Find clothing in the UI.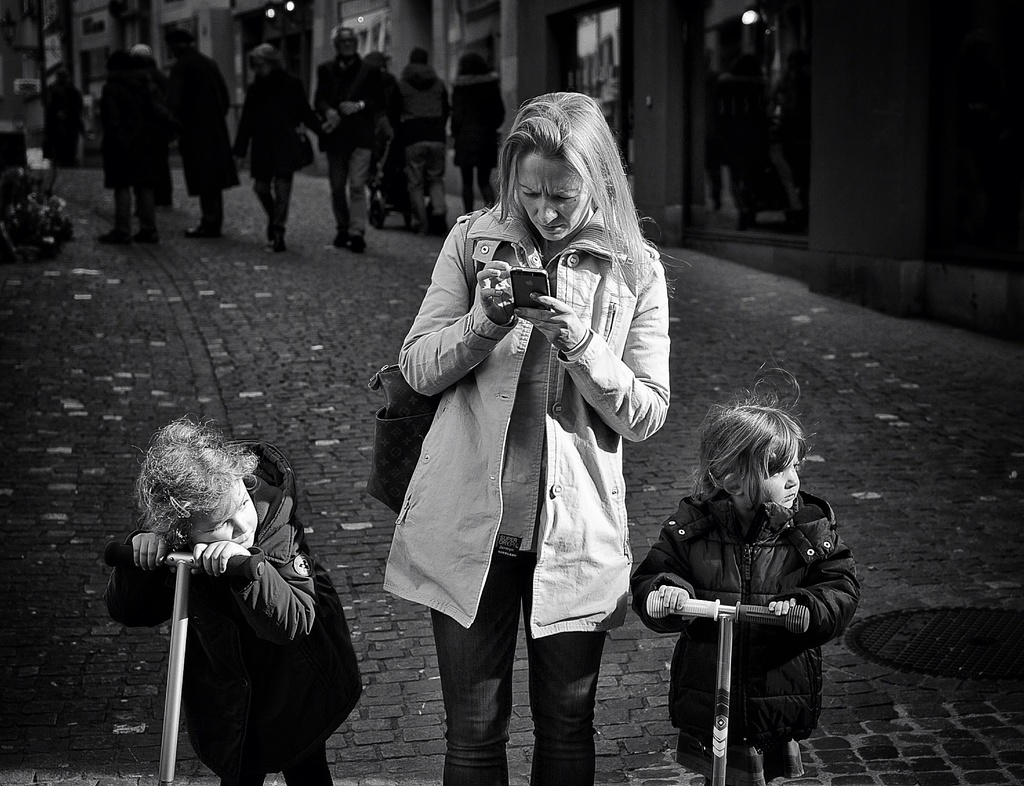
UI element at rect(379, 190, 673, 782).
